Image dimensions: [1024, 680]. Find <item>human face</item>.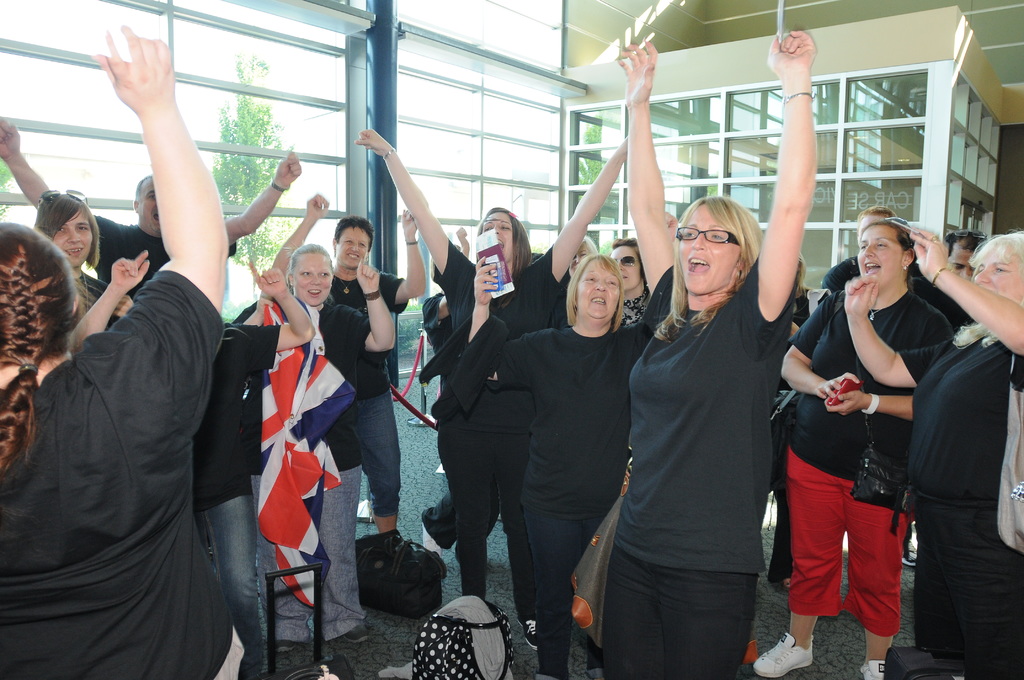
855 224 900 299.
